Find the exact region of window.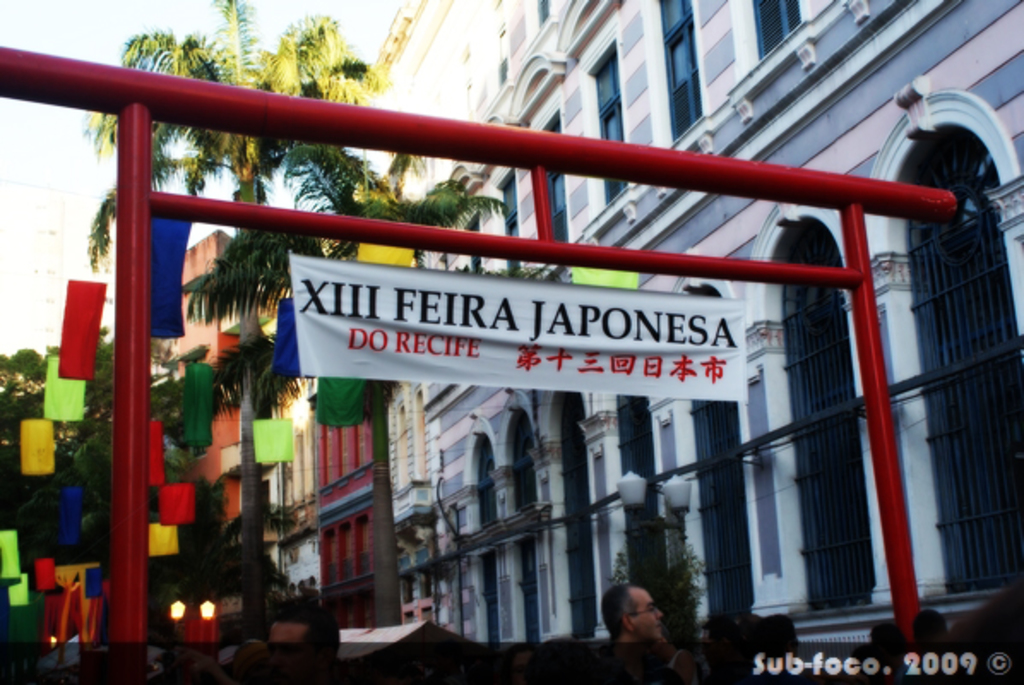
Exact region: rect(553, 91, 575, 247).
